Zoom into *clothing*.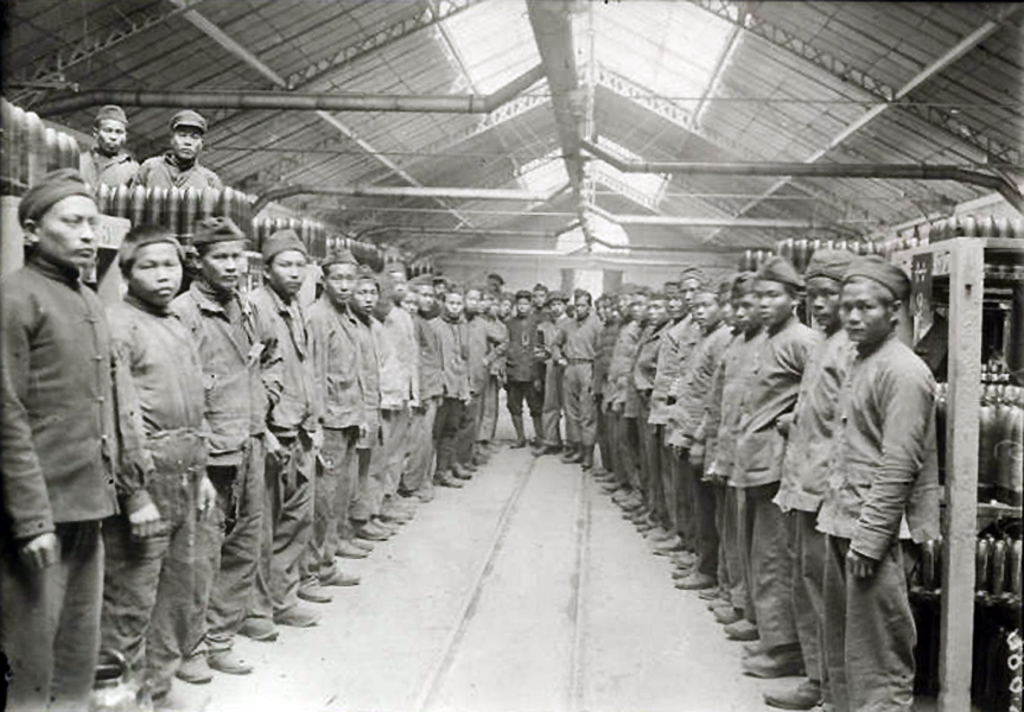
Zoom target: (x1=666, y1=318, x2=729, y2=543).
